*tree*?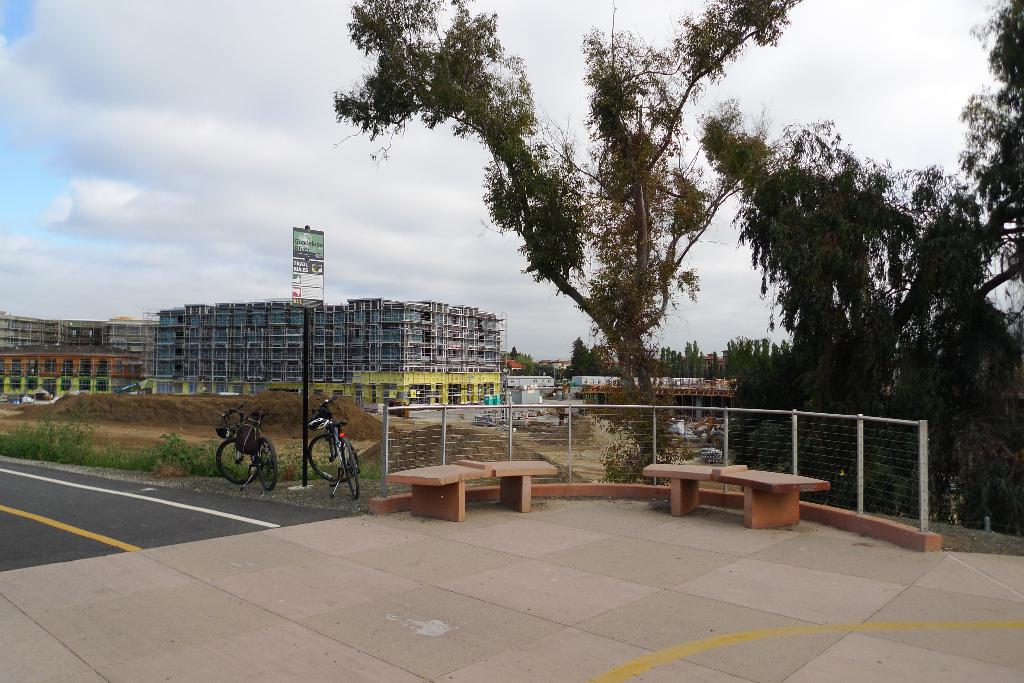
x1=504 y1=344 x2=519 y2=362
